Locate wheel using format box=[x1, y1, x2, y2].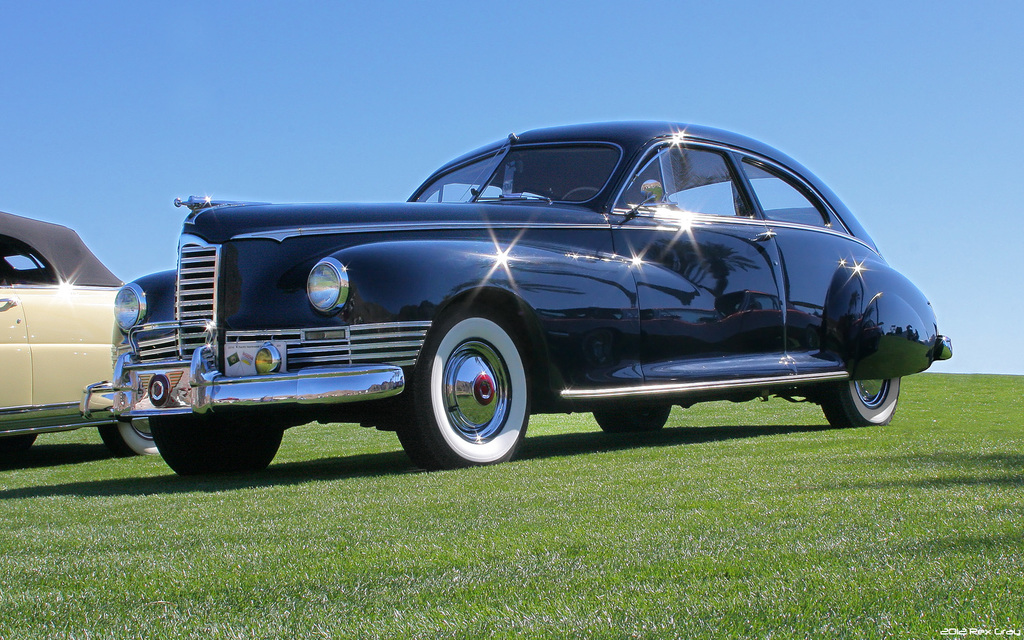
box=[0, 433, 36, 455].
